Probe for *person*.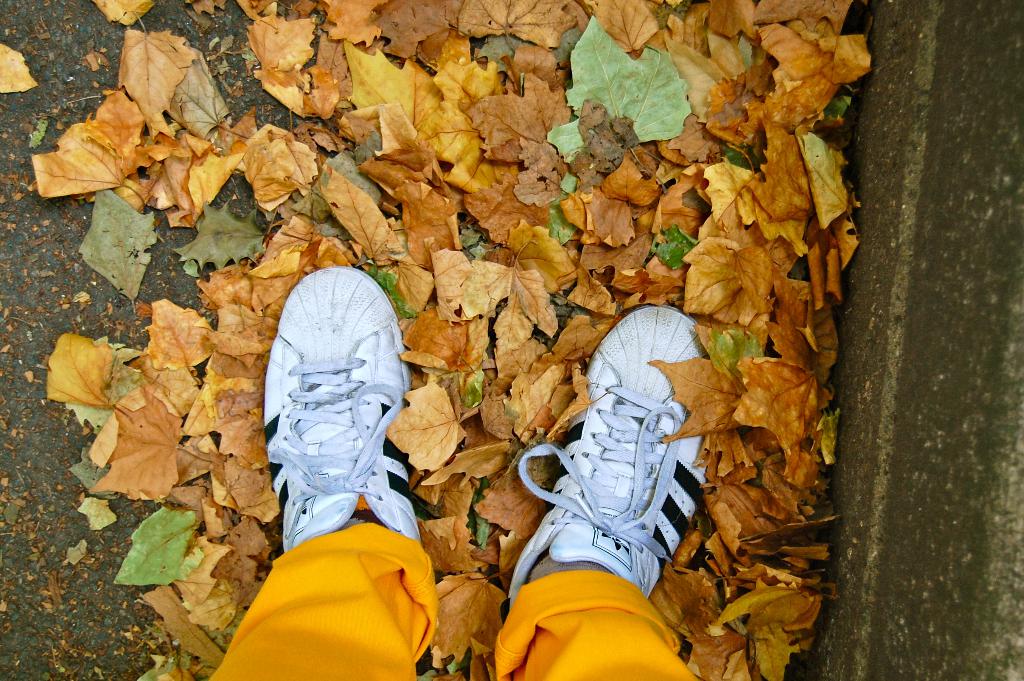
Probe result: [x1=202, y1=261, x2=703, y2=680].
